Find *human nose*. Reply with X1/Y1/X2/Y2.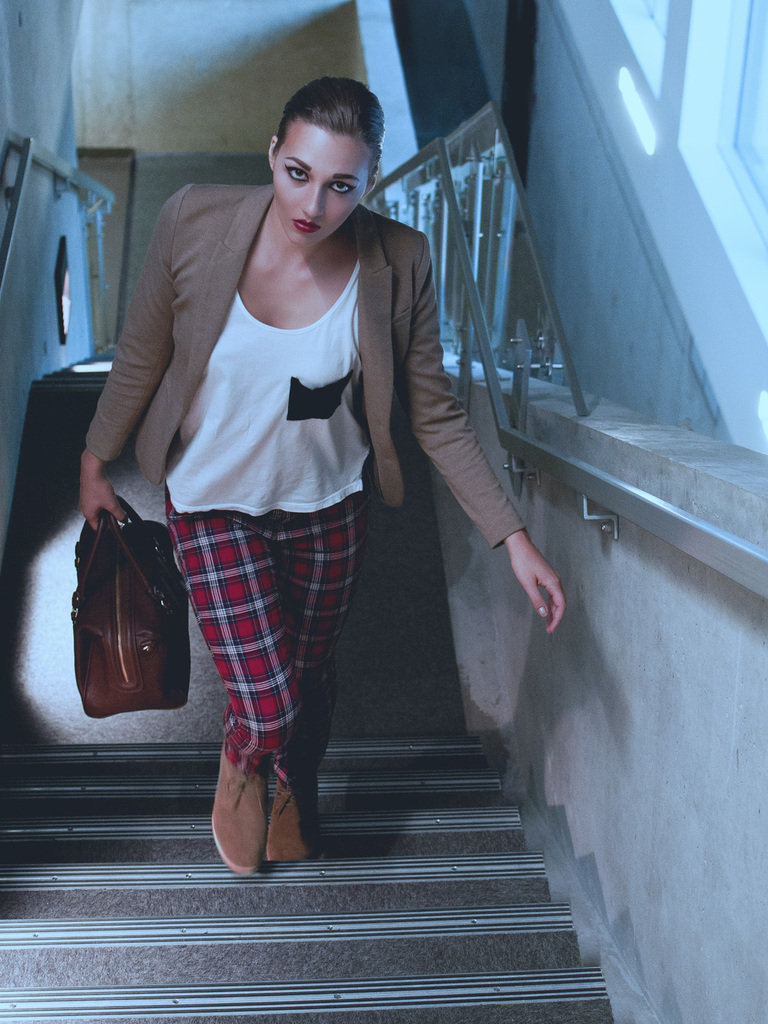
301/183/324/220.
